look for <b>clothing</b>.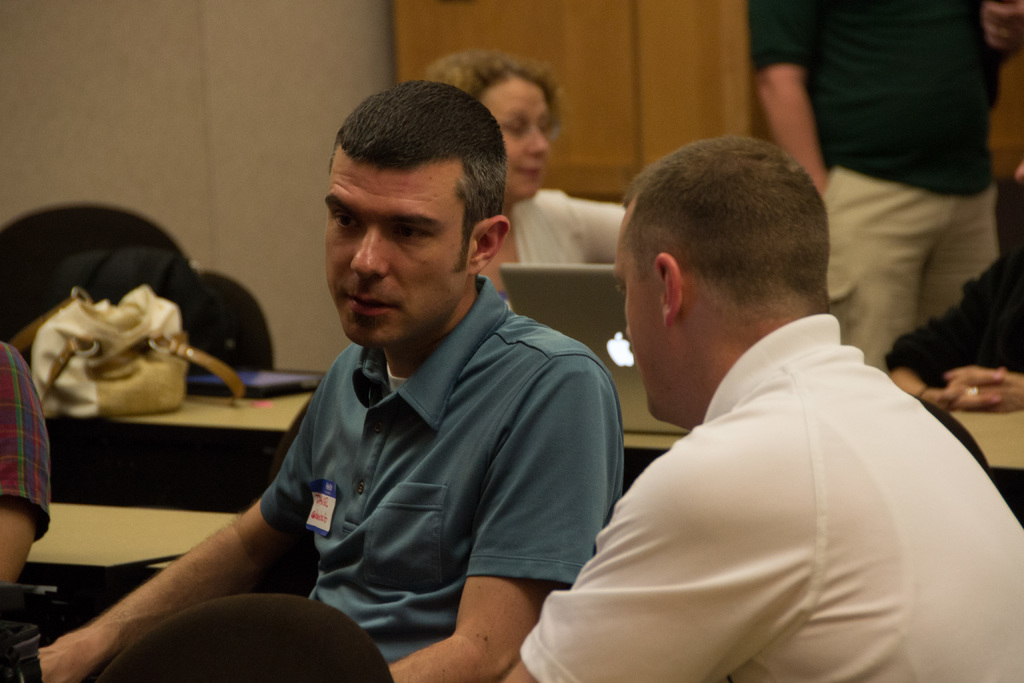
Found: x1=260 y1=276 x2=624 y2=661.
